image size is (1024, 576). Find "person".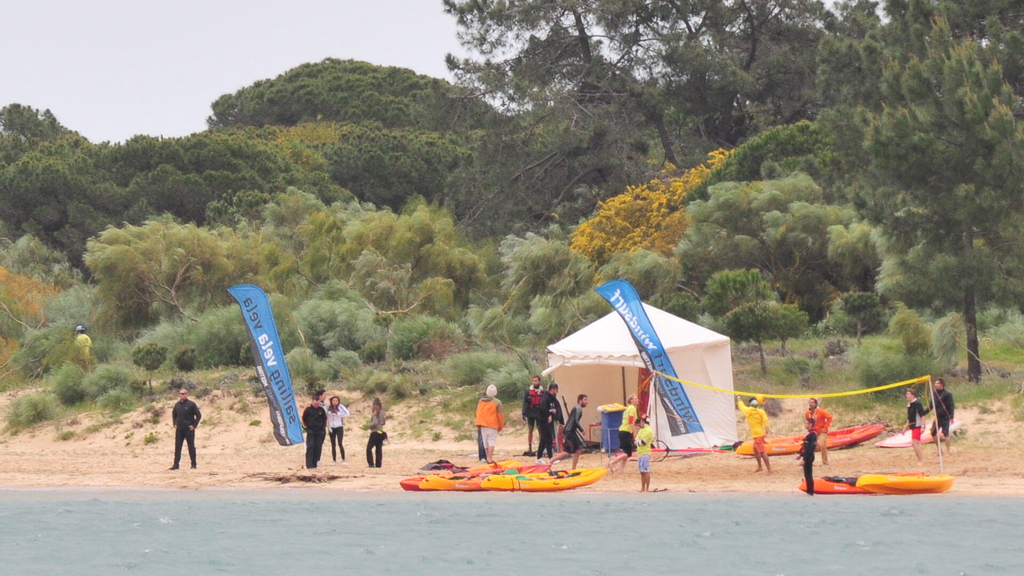
select_region(733, 394, 775, 474).
